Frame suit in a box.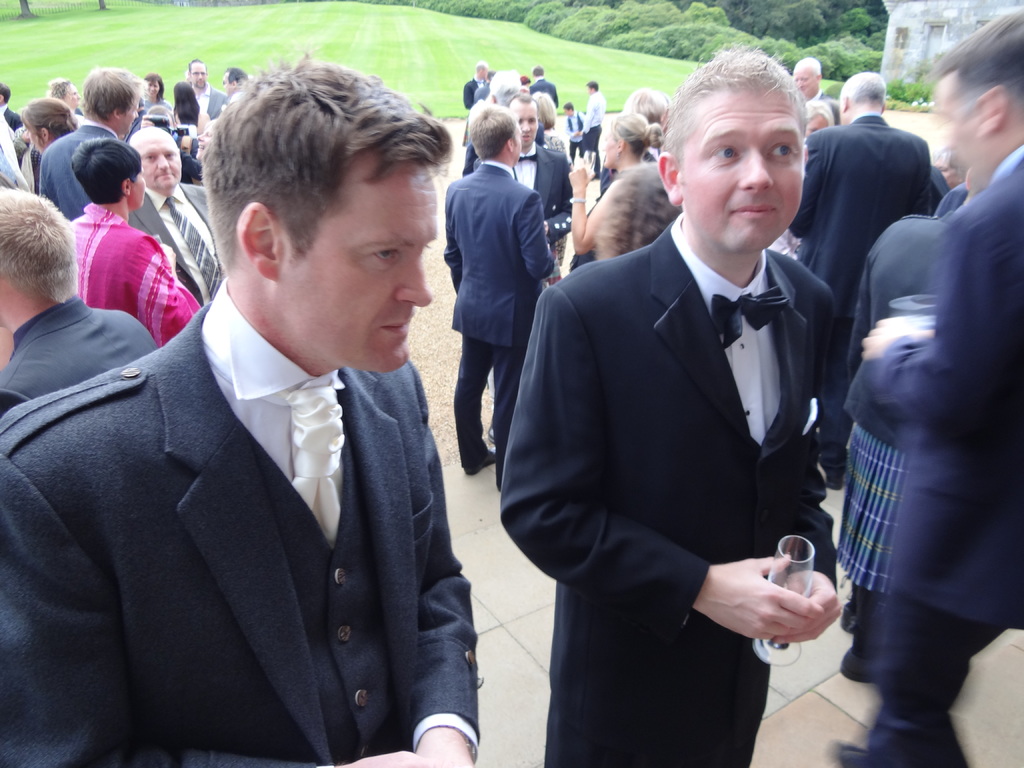
l=461, t=76, r=476, b=106.
